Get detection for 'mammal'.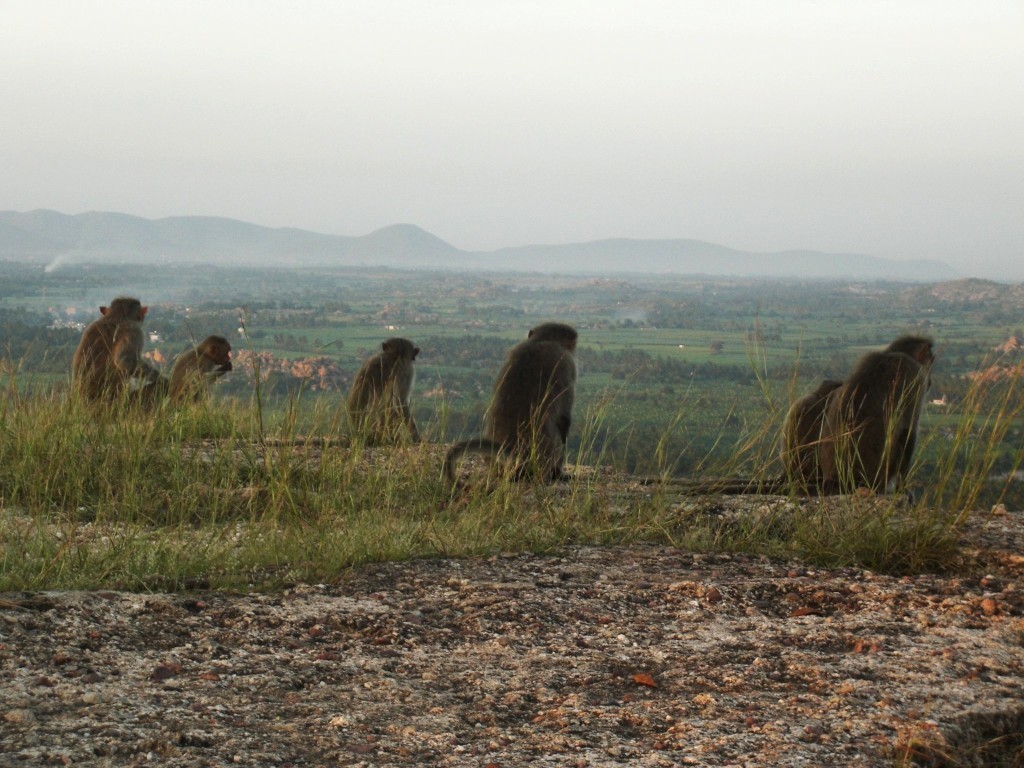
Detection: (65, 295, 171, 419).
